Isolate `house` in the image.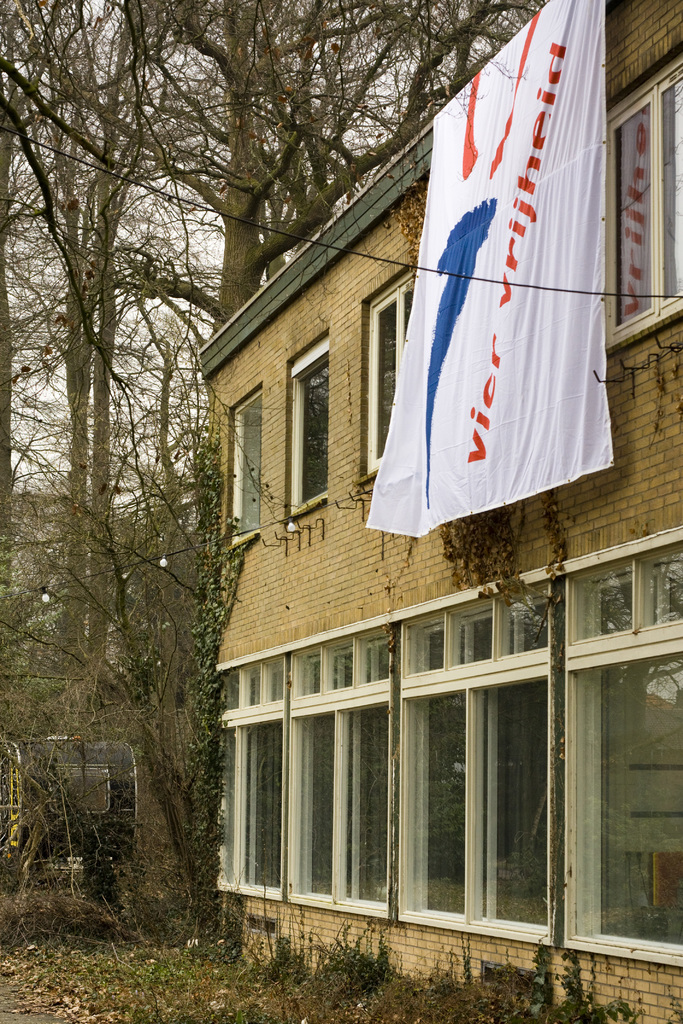
Isolated region: (175,8,666,995).
